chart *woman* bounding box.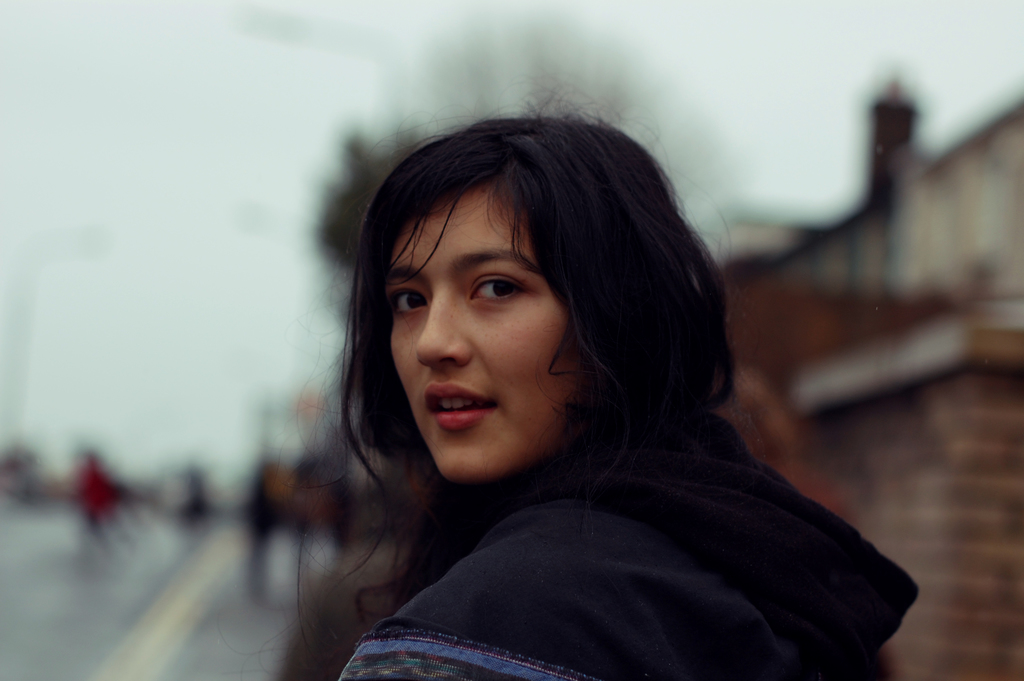
Charted: 227 103 909 677.
